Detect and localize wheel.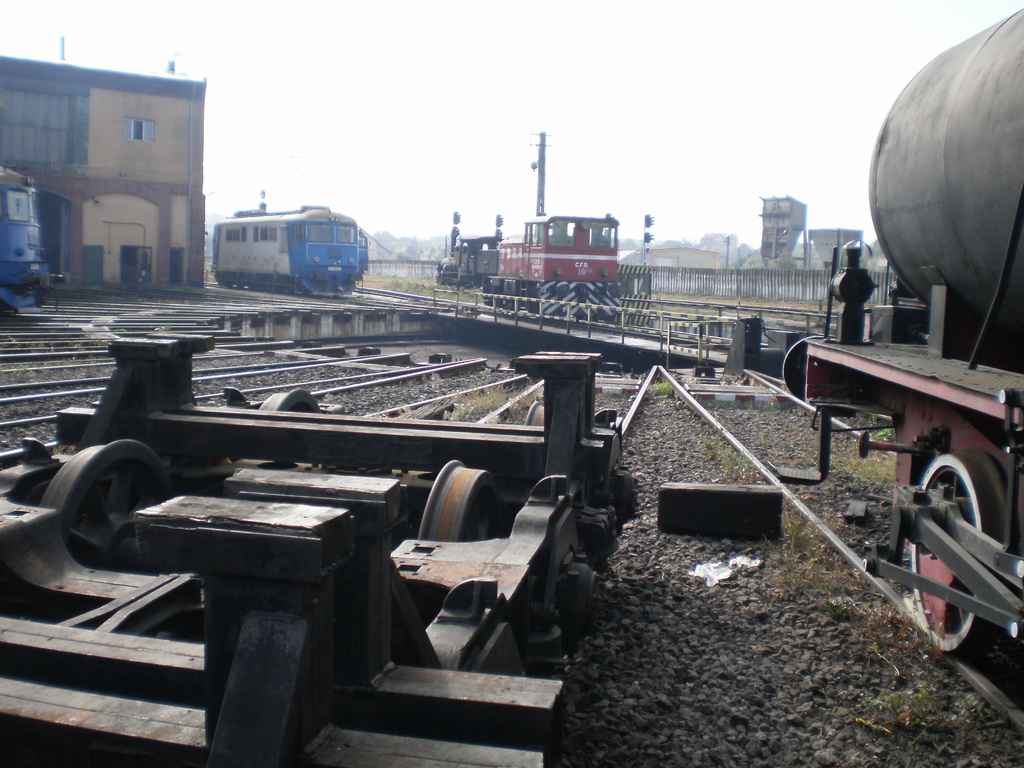
Localized at 904/451/1014/658.
